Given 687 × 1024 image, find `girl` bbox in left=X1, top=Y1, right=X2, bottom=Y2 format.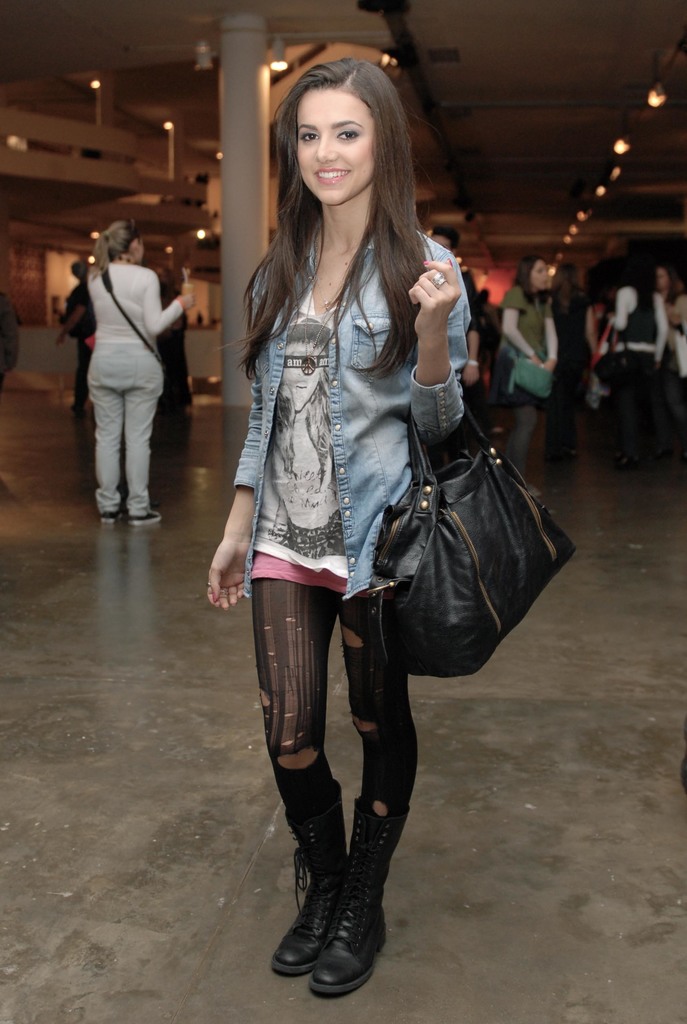
left=606, top=253, right=664, bottom=423.
